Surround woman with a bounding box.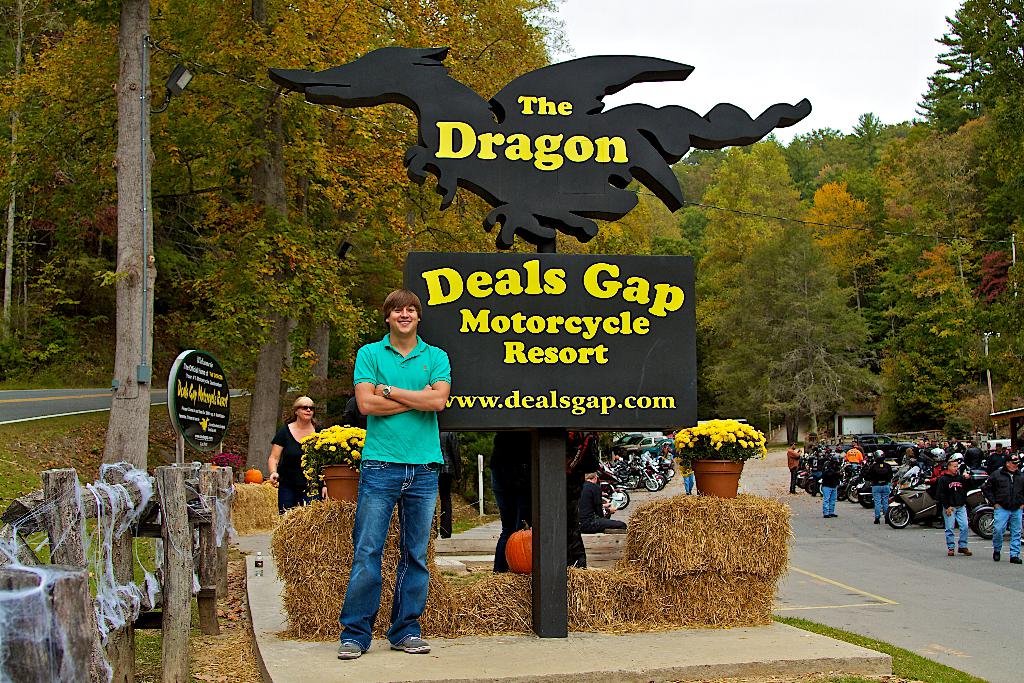
bbox=[267, 391, 327, 520].
